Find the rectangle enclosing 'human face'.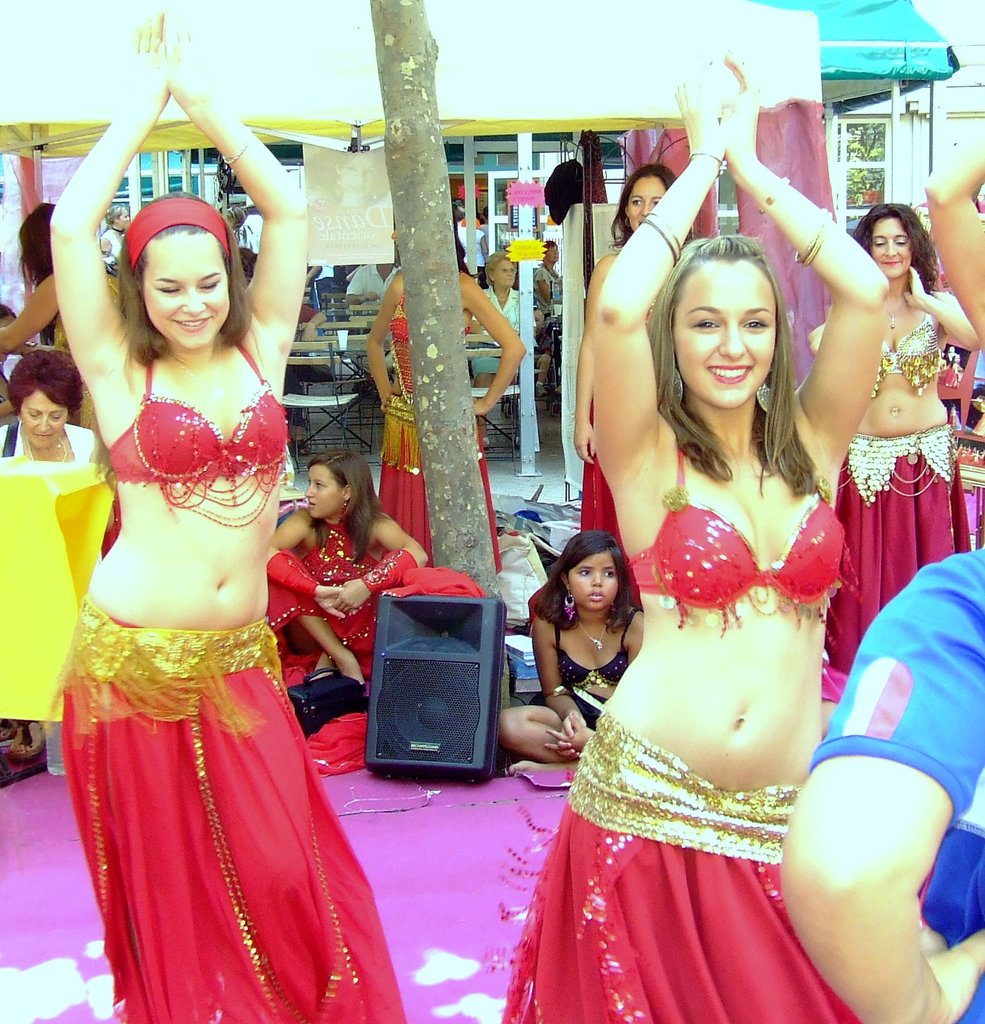
box(21, 387, 66, 443).
